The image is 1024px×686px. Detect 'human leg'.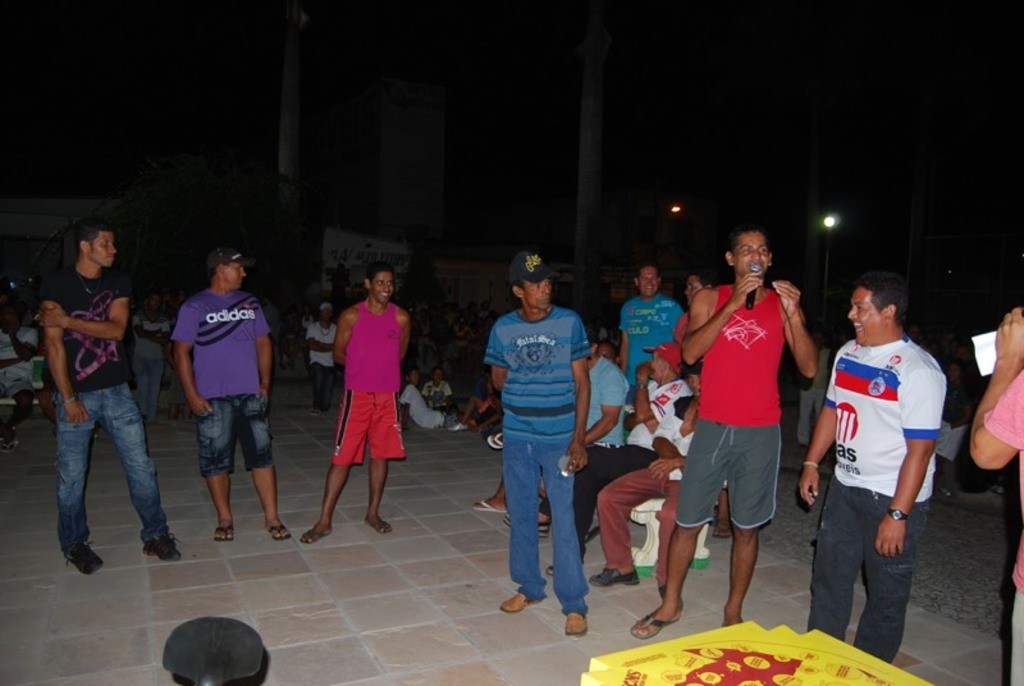
Detection: bbox(534, 447, 662, 532).
